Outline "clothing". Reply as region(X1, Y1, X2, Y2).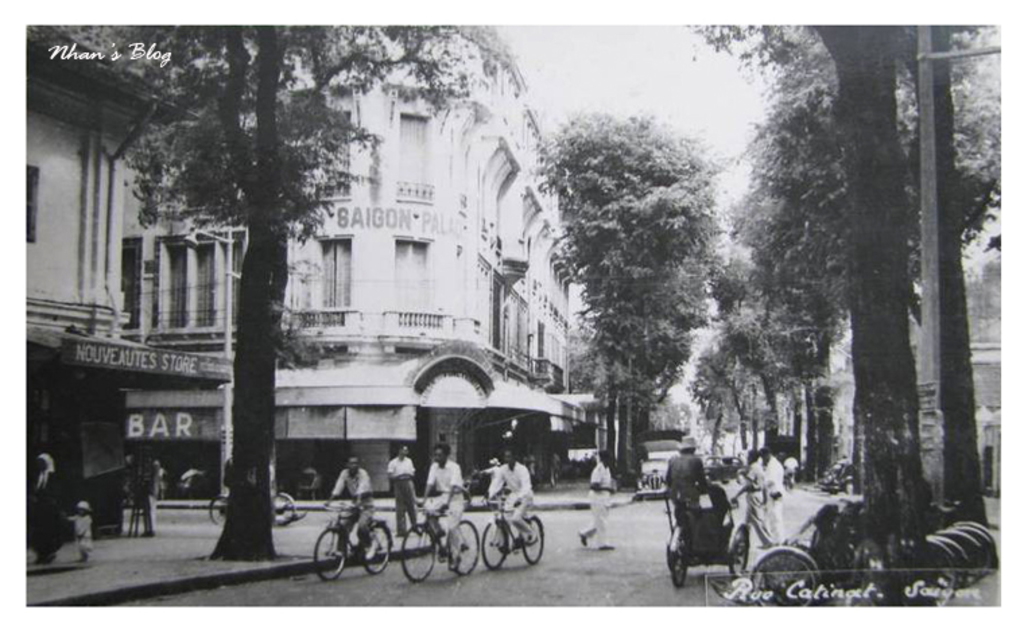
region(381, 451, 427, 537).
